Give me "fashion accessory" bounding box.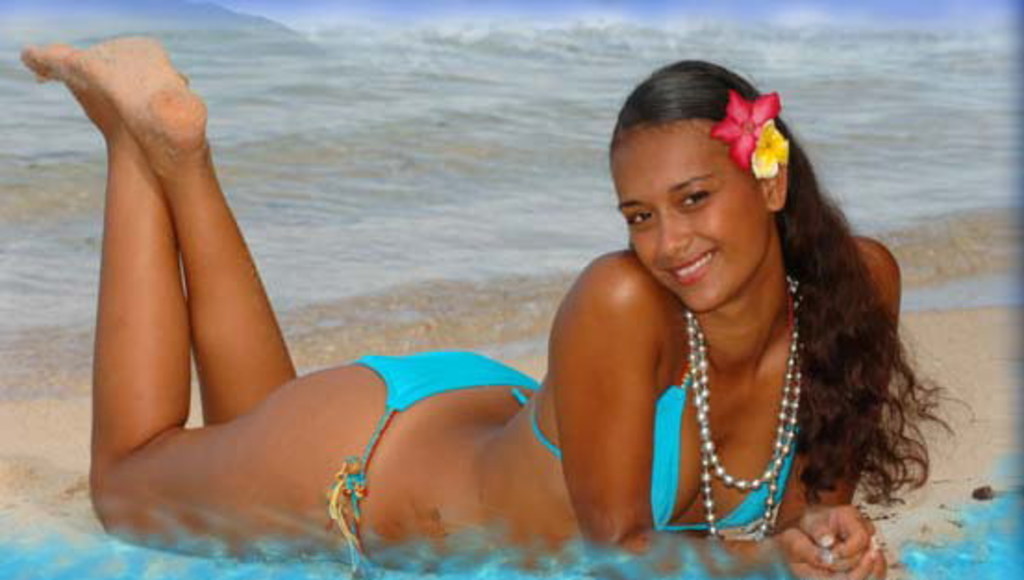
region(706, 85, 781, 174).
